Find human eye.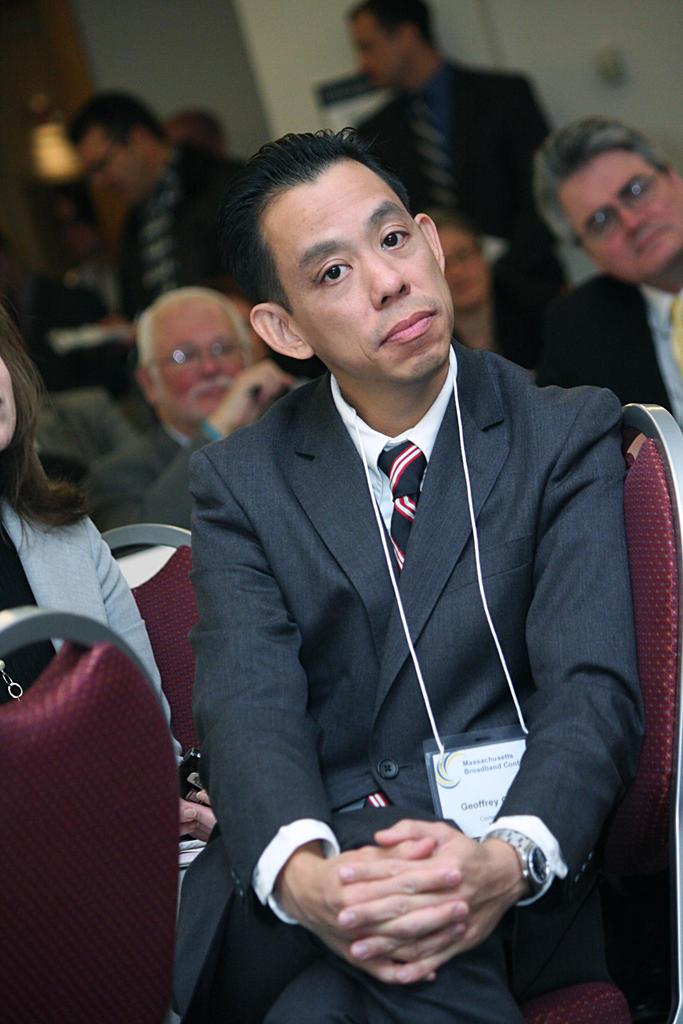
BBox(381, 223, 407, 251).
